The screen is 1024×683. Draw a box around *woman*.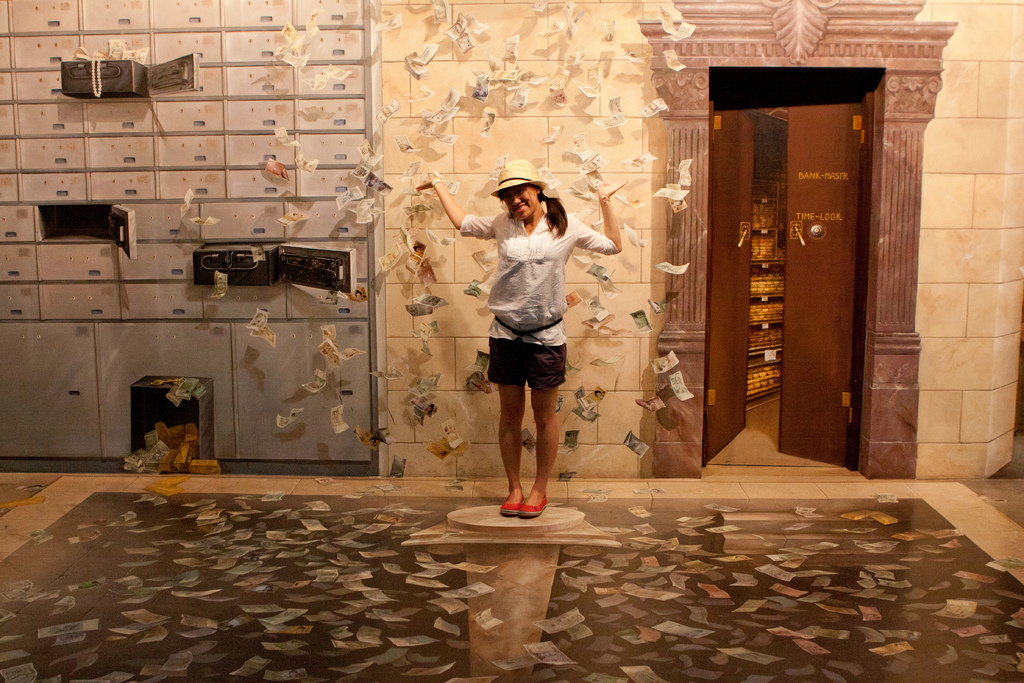
Rect(471, 144, 646, 509).
